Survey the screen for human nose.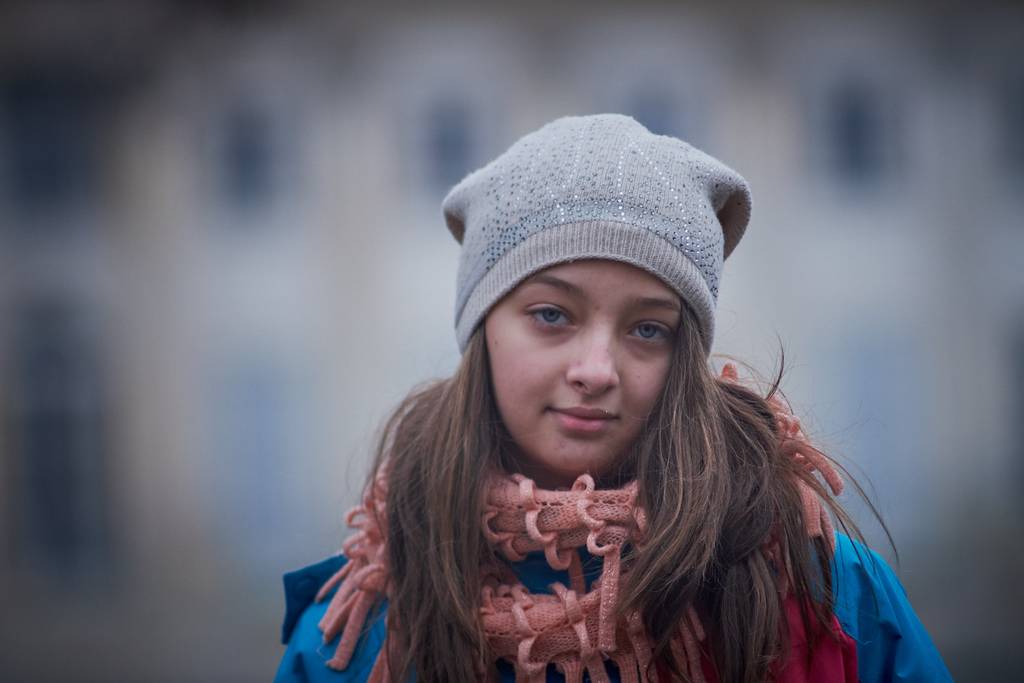
Survey found: 565, 328, 619, 401.
